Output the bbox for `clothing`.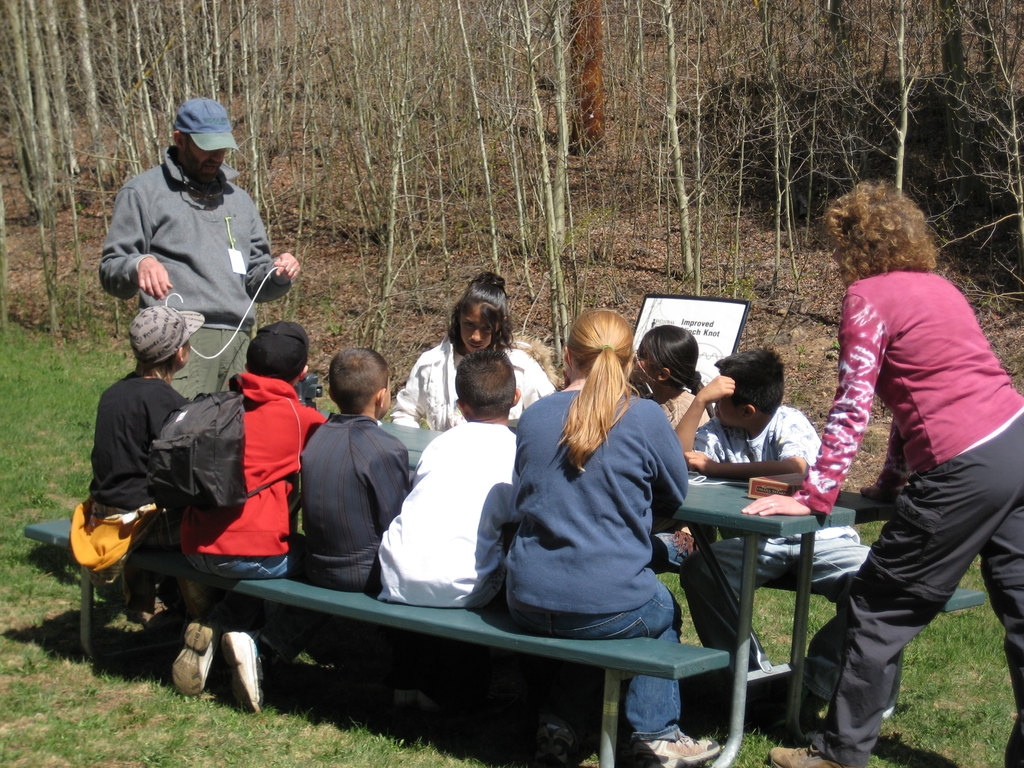
100/105/289/361.
